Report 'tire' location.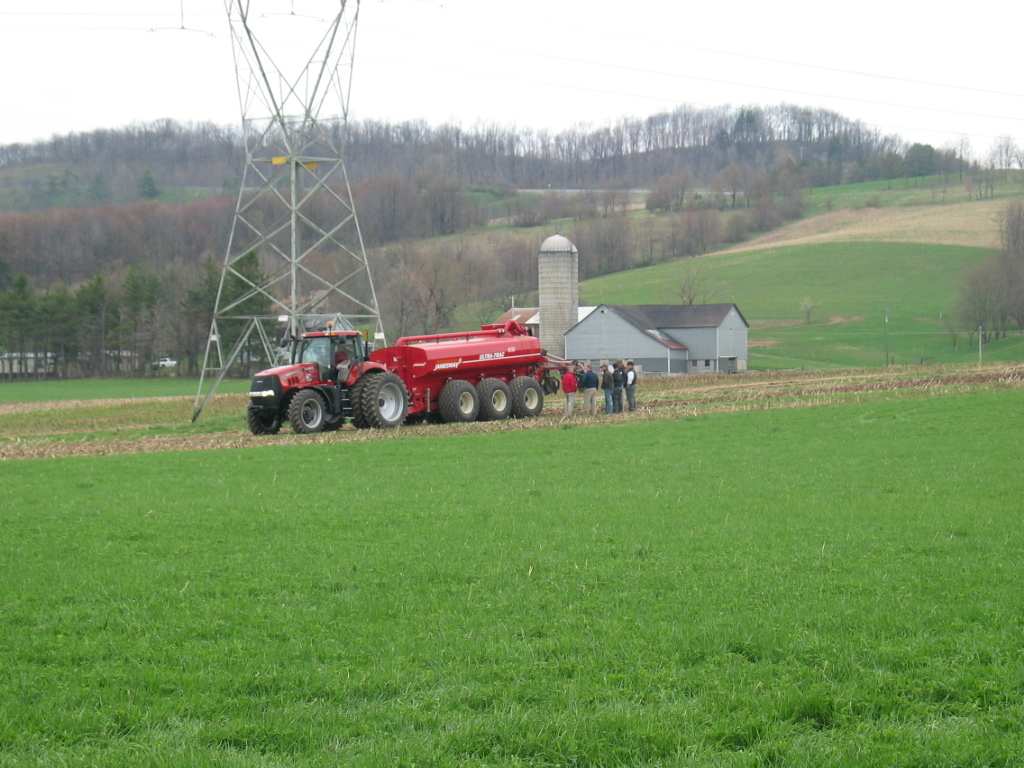
Report: (left=249, top=412, right=282, bottom=437).
